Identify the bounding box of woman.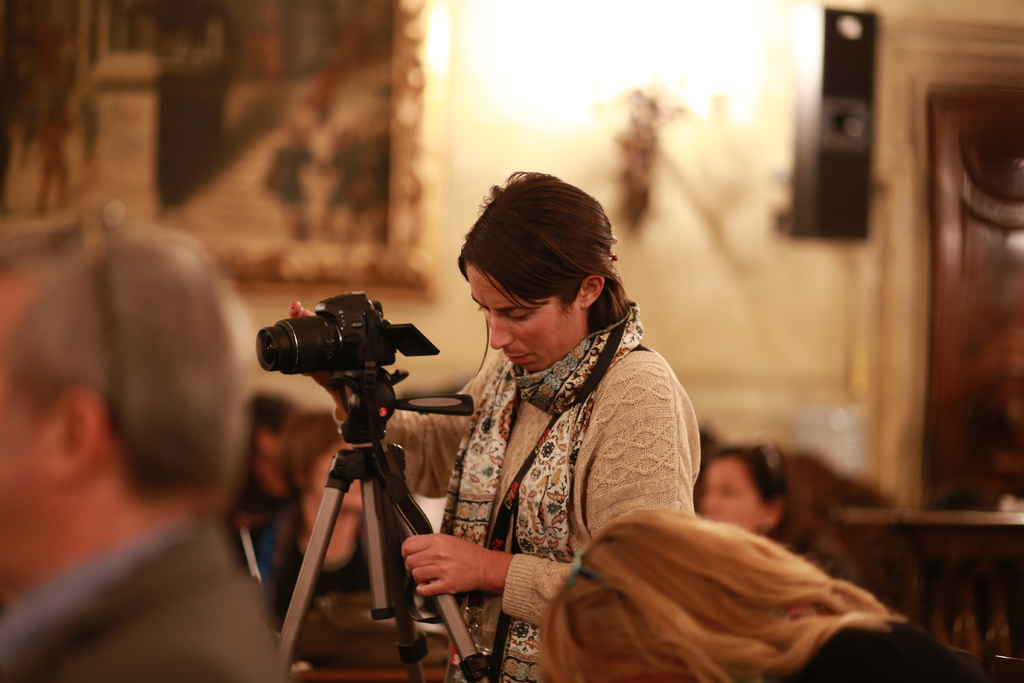
{"x1": 541, "y1": 508, "x2": 990, "y2": 682}.
